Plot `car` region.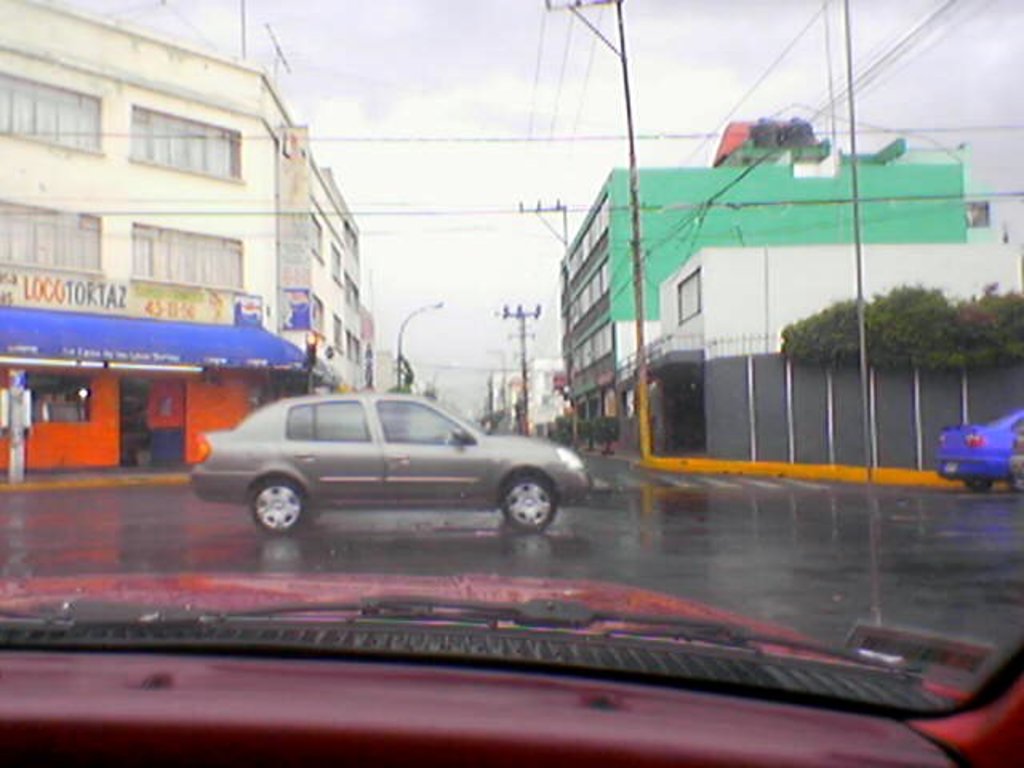
Plotted at 184,392,597,534.
